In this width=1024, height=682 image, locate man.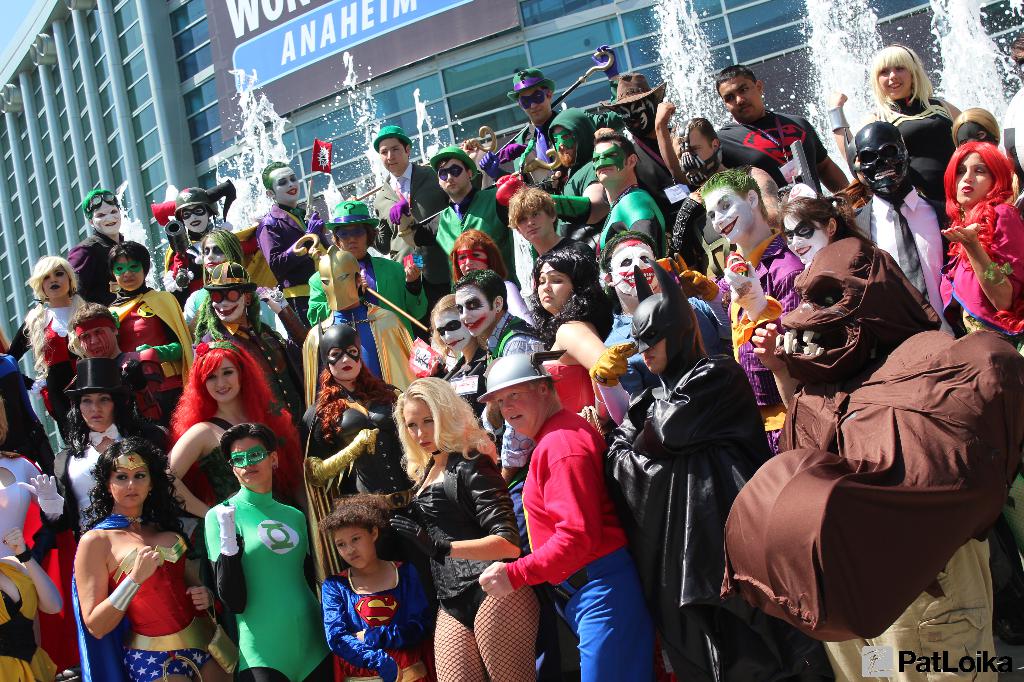
Bounding box: (left=259, top=161, right=331, bottom=325).
